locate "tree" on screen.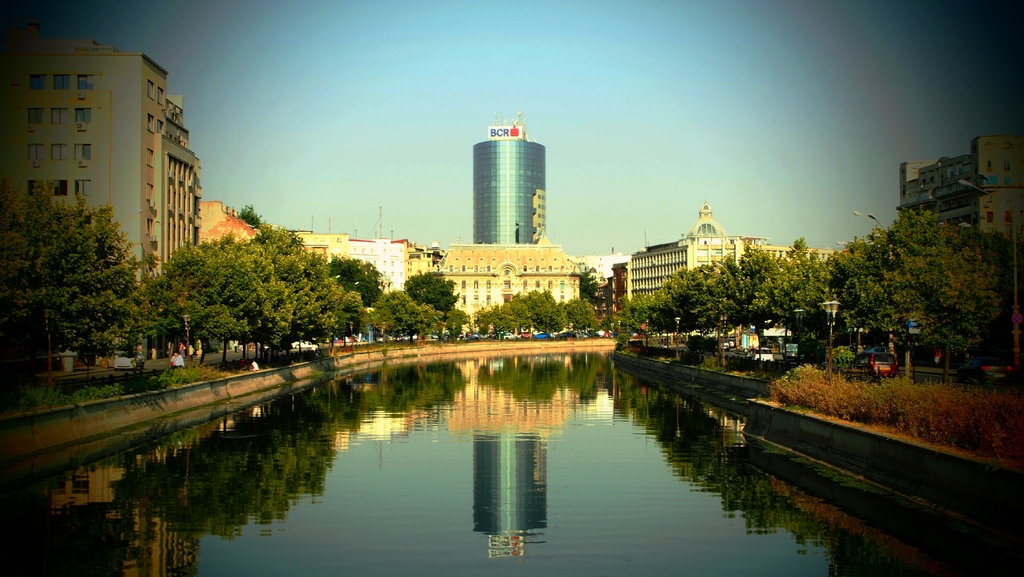
On screen at Rect(328, 254, 385, 348).
